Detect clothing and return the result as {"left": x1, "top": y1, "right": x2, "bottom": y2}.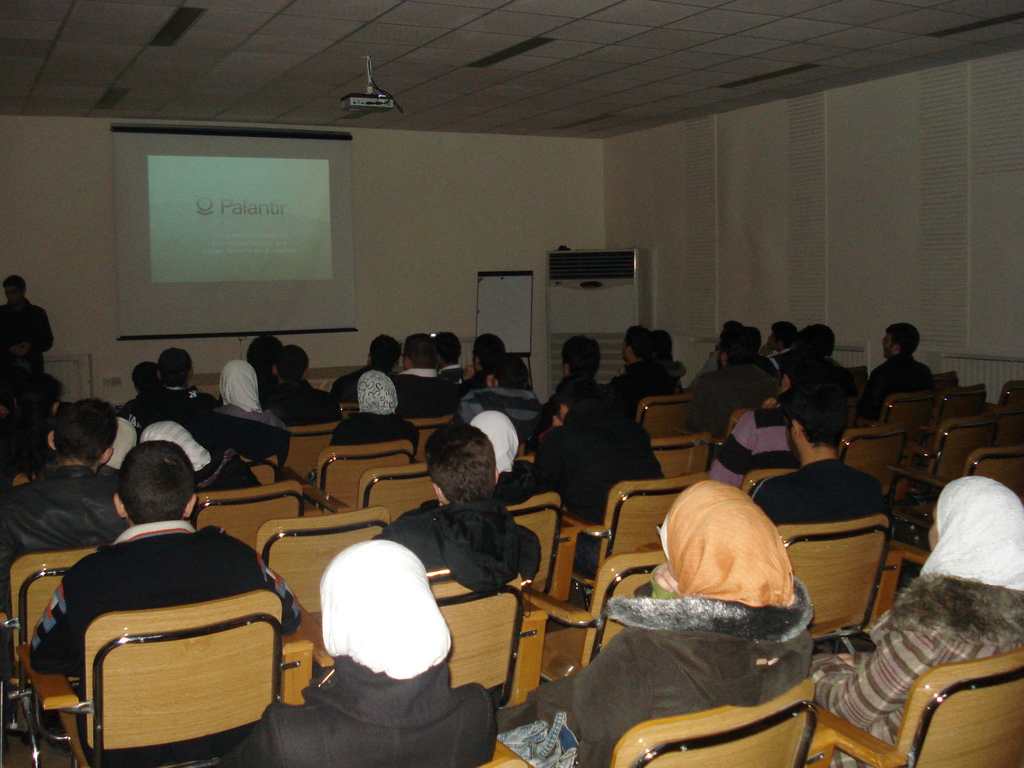
{"left": 286, "top": 387, "right": 347, "bottom": 435}.
